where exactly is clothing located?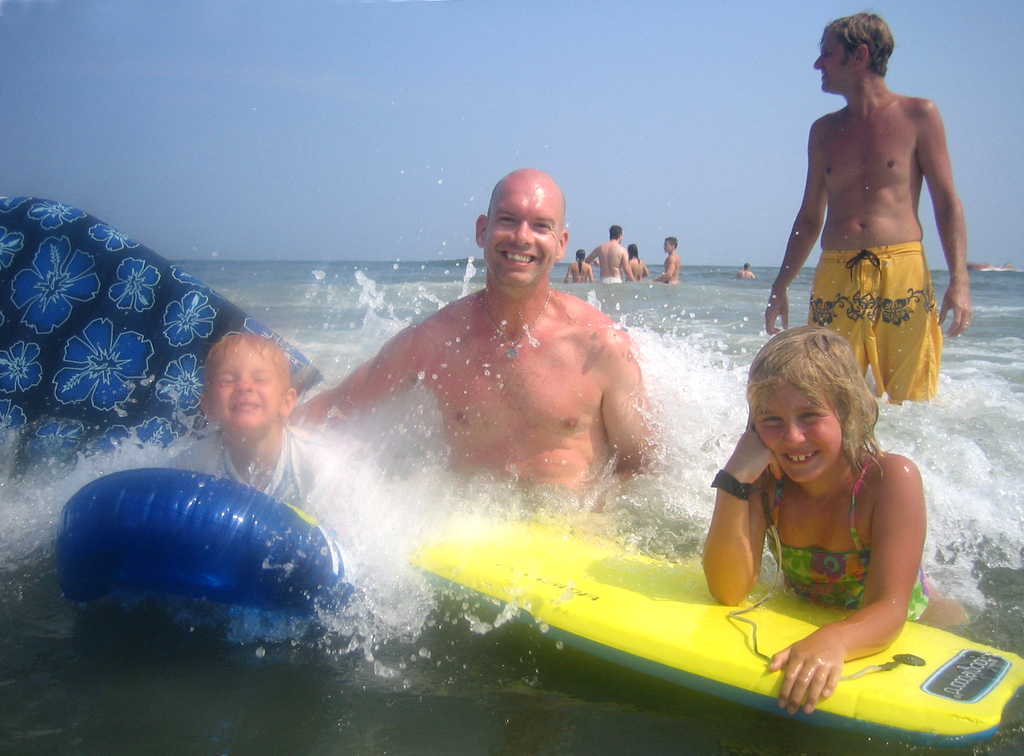
Its bounding box is x1=156 y1=422 x2=341 y2=510.
